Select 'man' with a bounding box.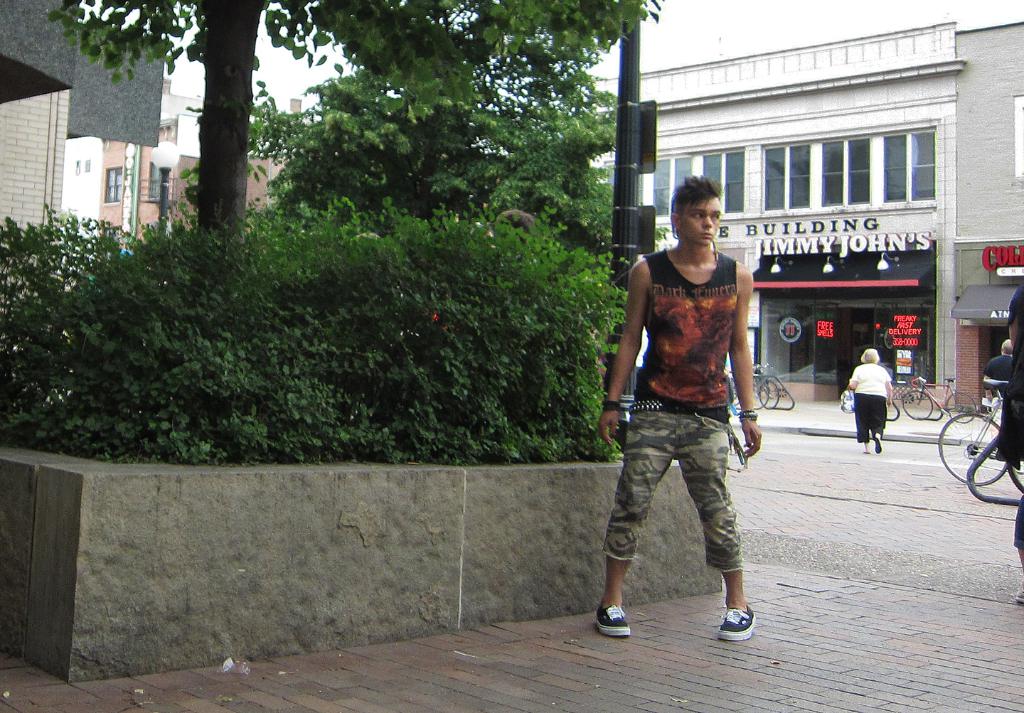
{"x1": 587, "y1": 178, "x2": 775, "y2": 636}.
